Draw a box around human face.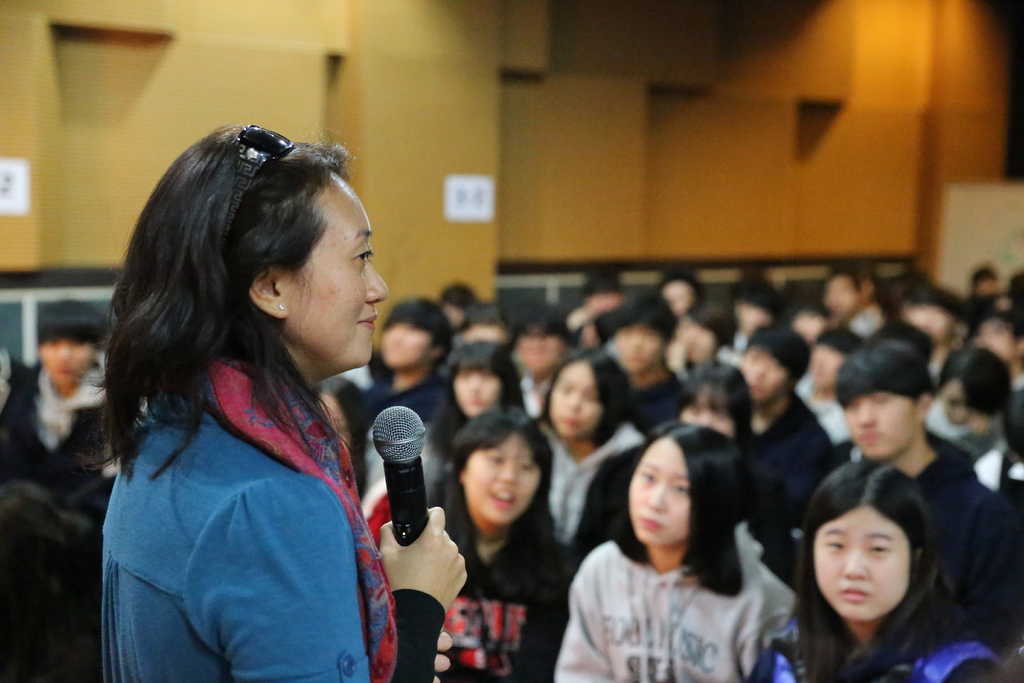
810/506/910/625.
